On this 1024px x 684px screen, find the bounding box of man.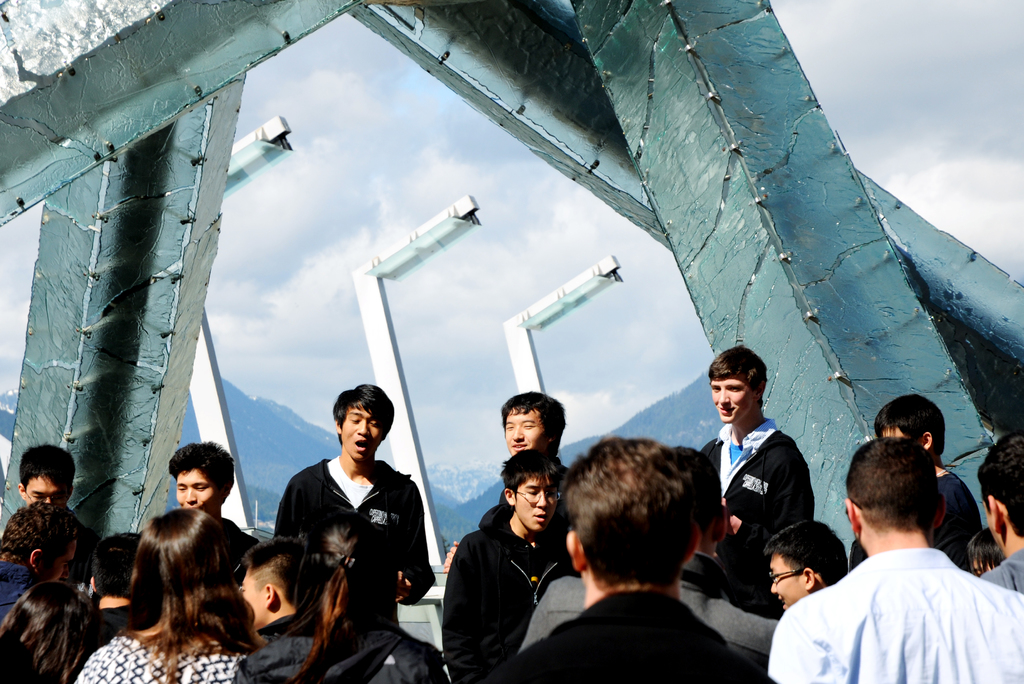
Bounding box: bbox=(767, 519, 849, 615).
